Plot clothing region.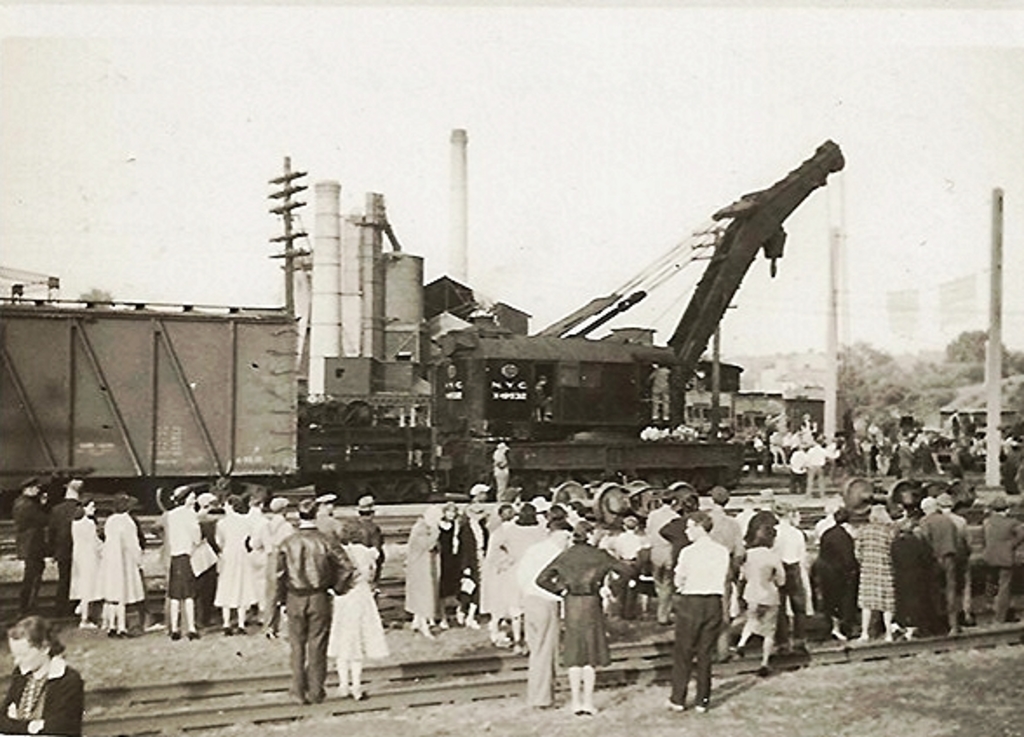
Plotted at <box>740,551,782,639</box>.
